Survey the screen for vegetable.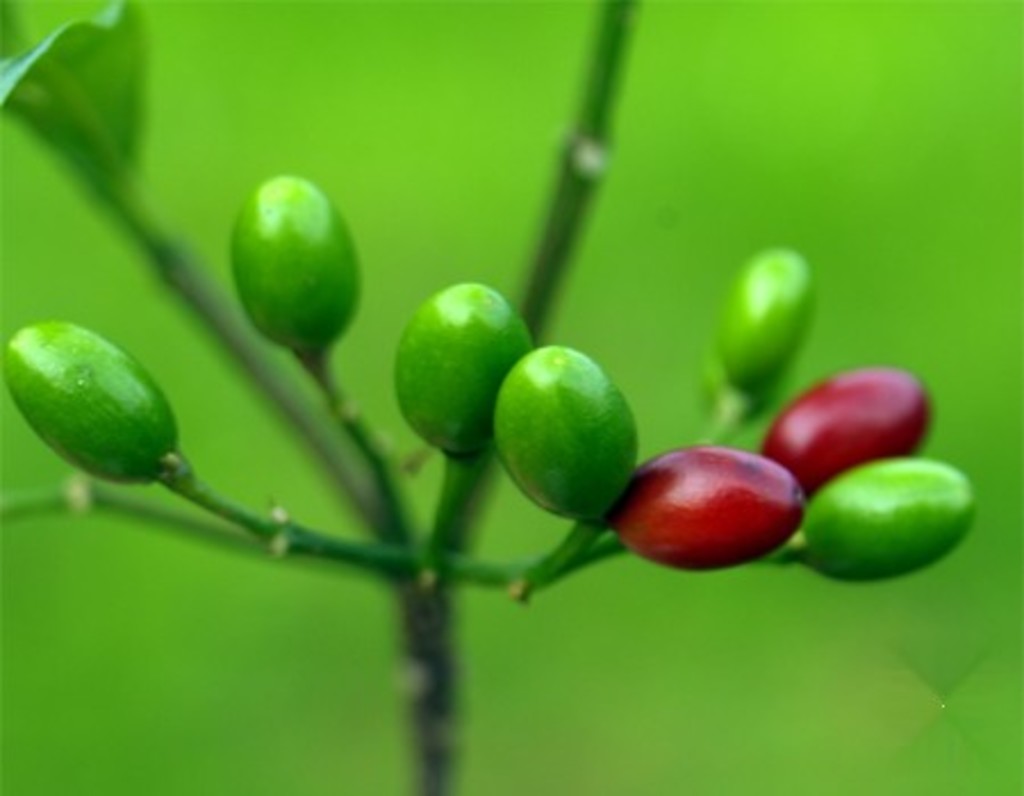
Survey found: <bbox>626, 443, 806, 571</bbox>.
